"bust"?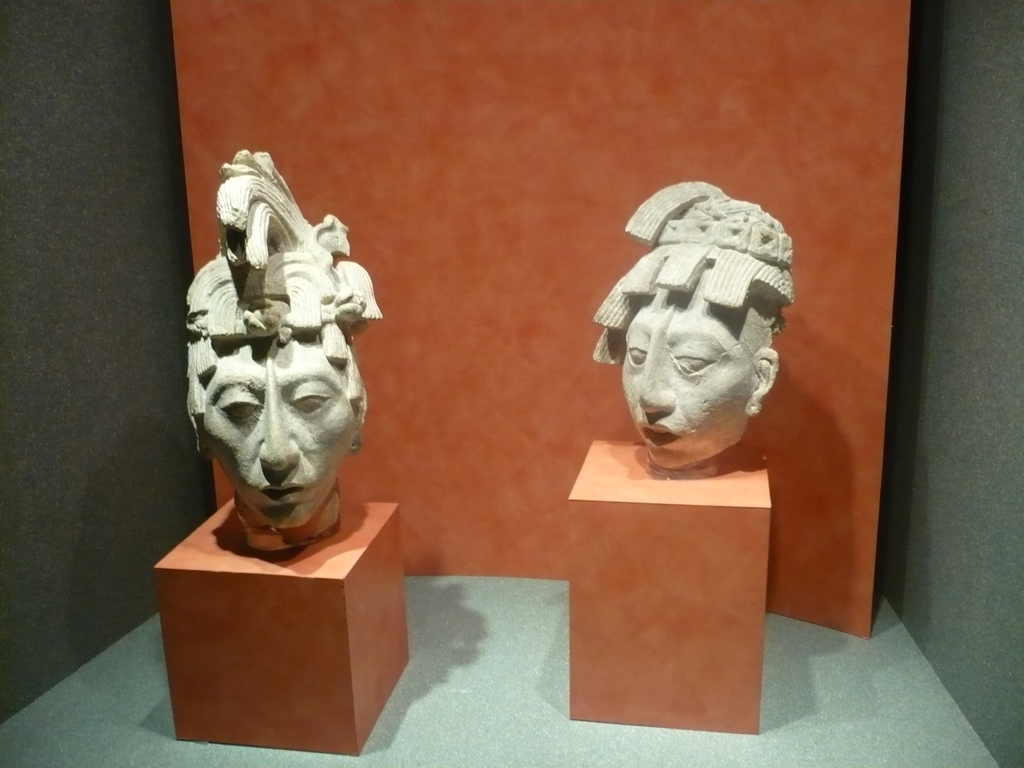
(591,182,794,468)
